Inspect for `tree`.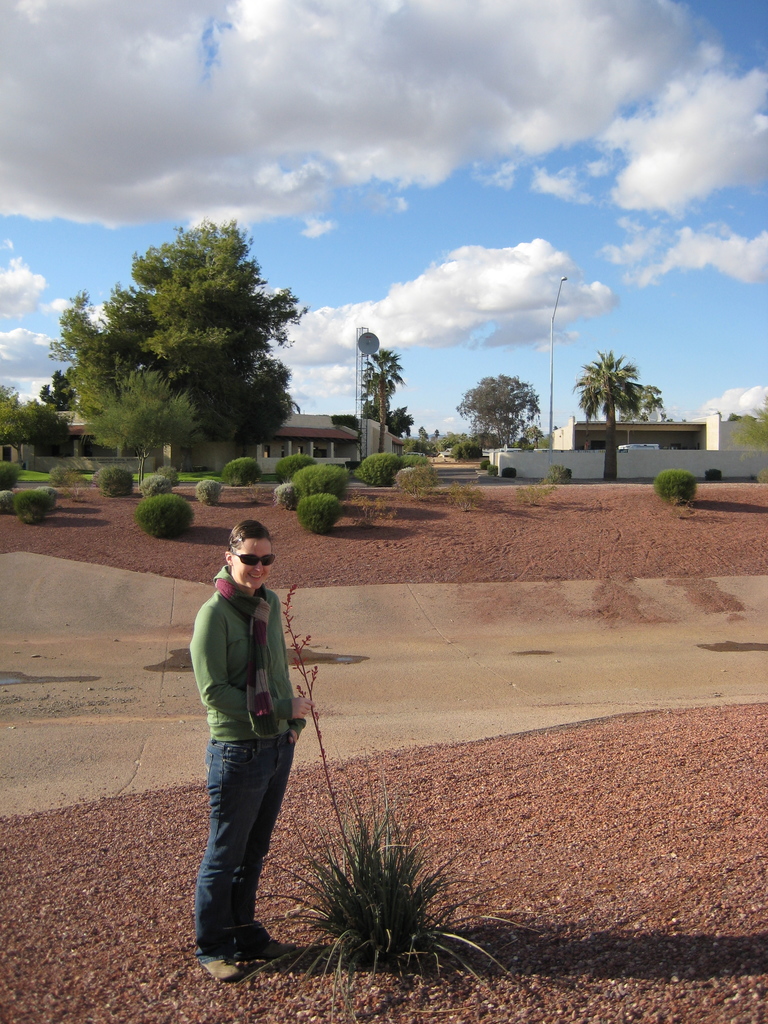
Inspection: Rect(368, 343, 407, 452).
